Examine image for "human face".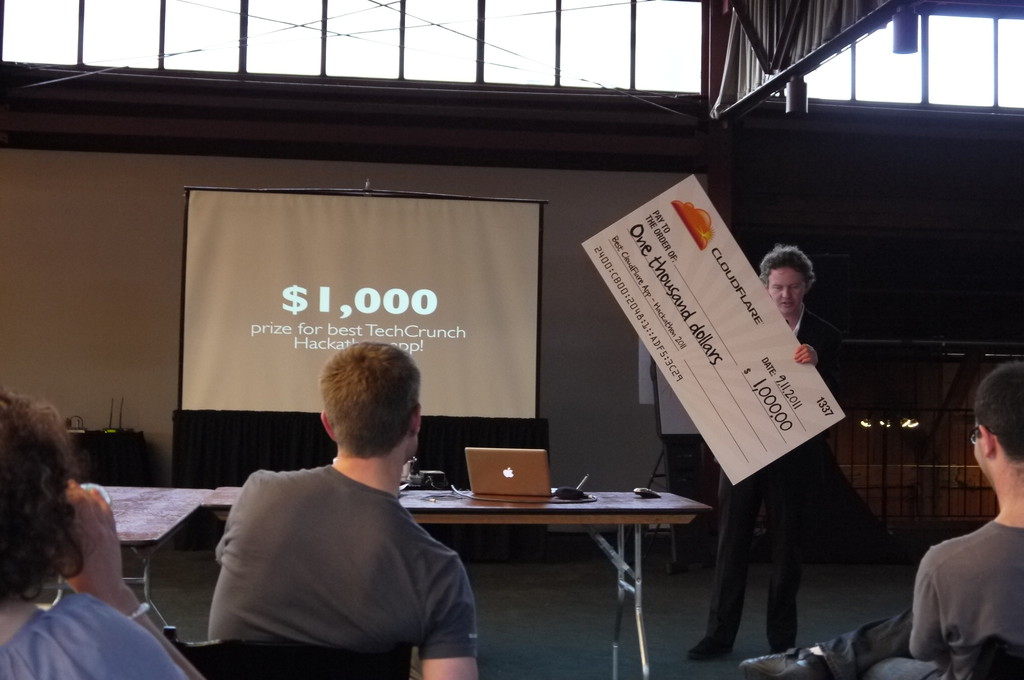
Examination result: x1=970 y1=426 x2=985 y2=474.
